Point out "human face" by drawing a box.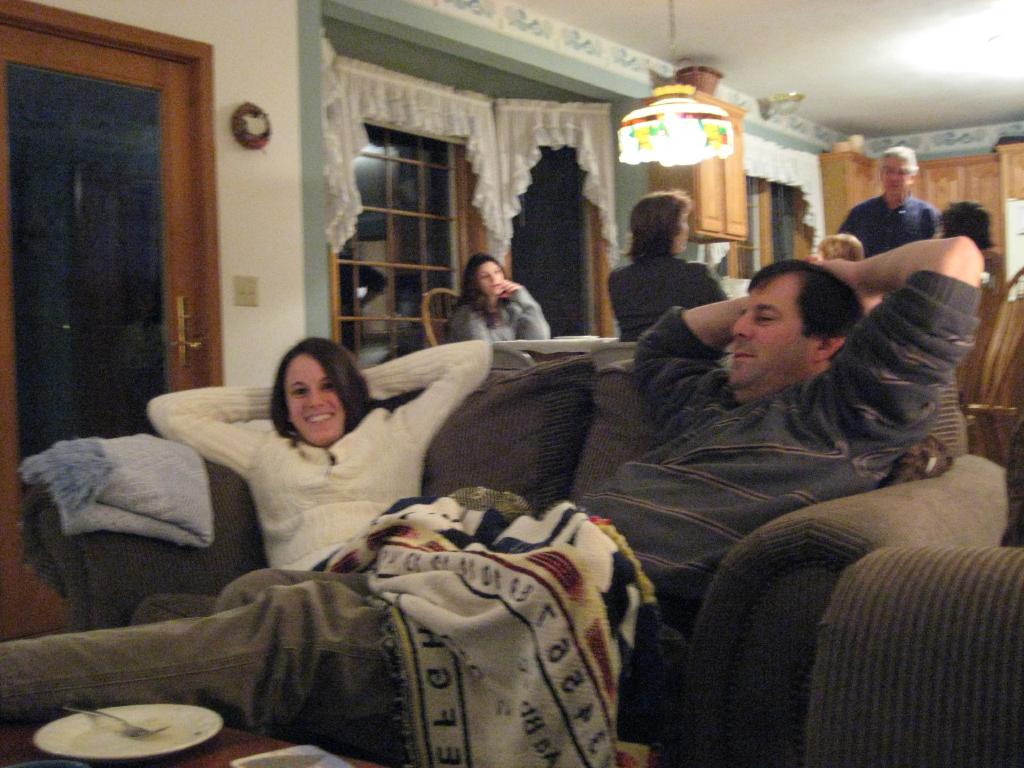
273/357/344/450.
